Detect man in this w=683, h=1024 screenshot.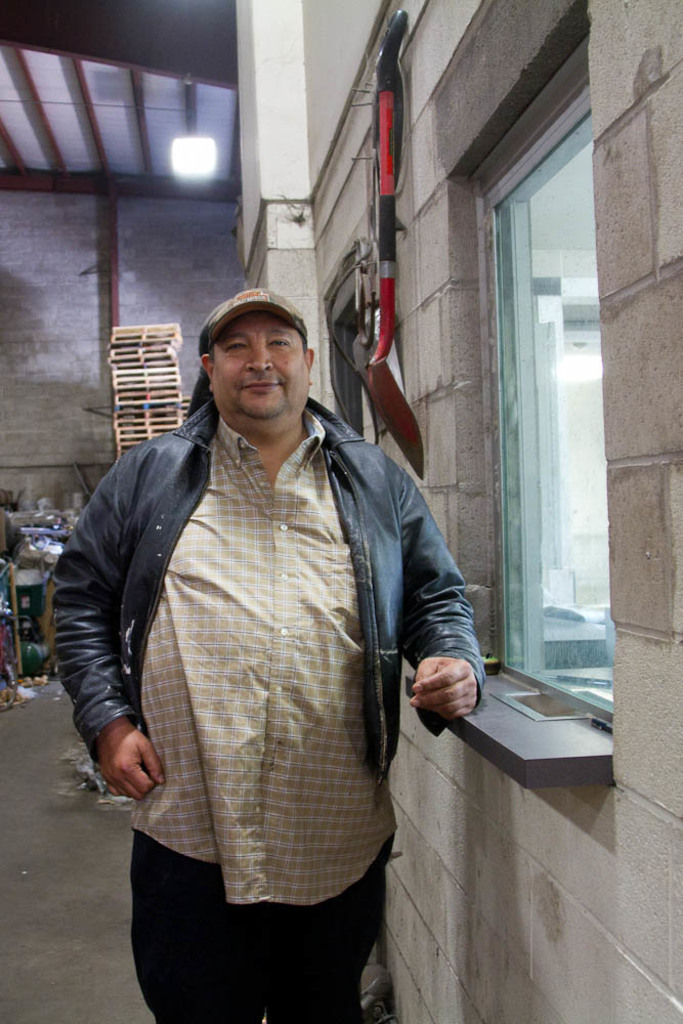
Detection: bbox=(48, 287, 486, 1023).
